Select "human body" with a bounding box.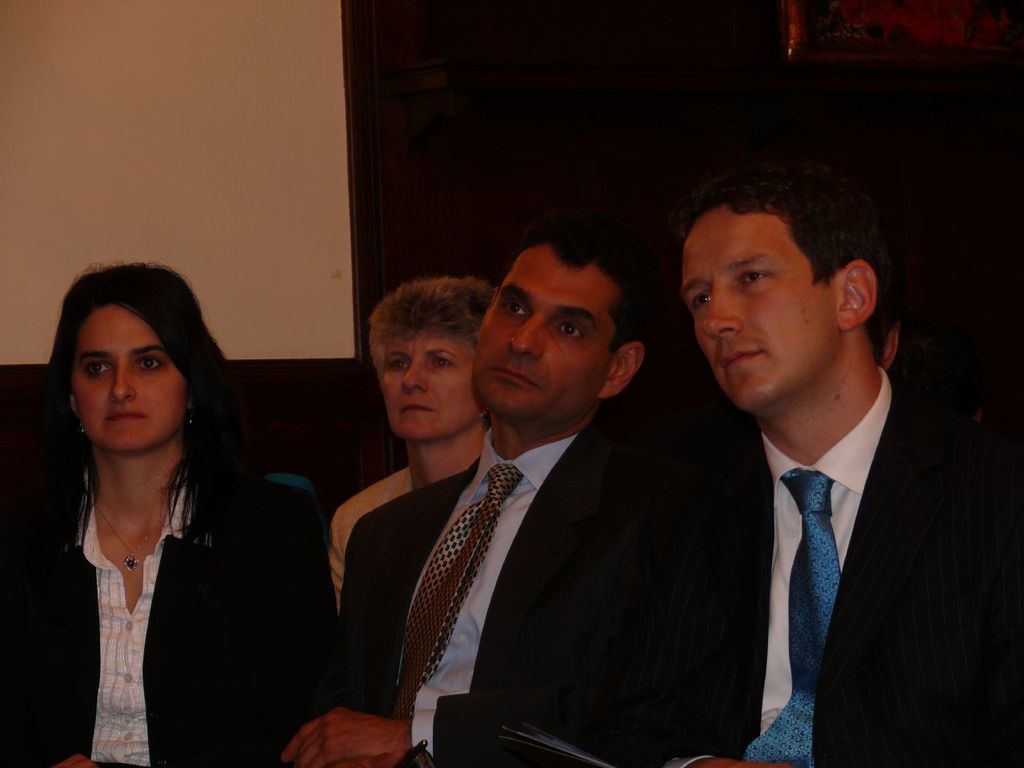
(x1=327, y1=277, x2=493, y2=611).
